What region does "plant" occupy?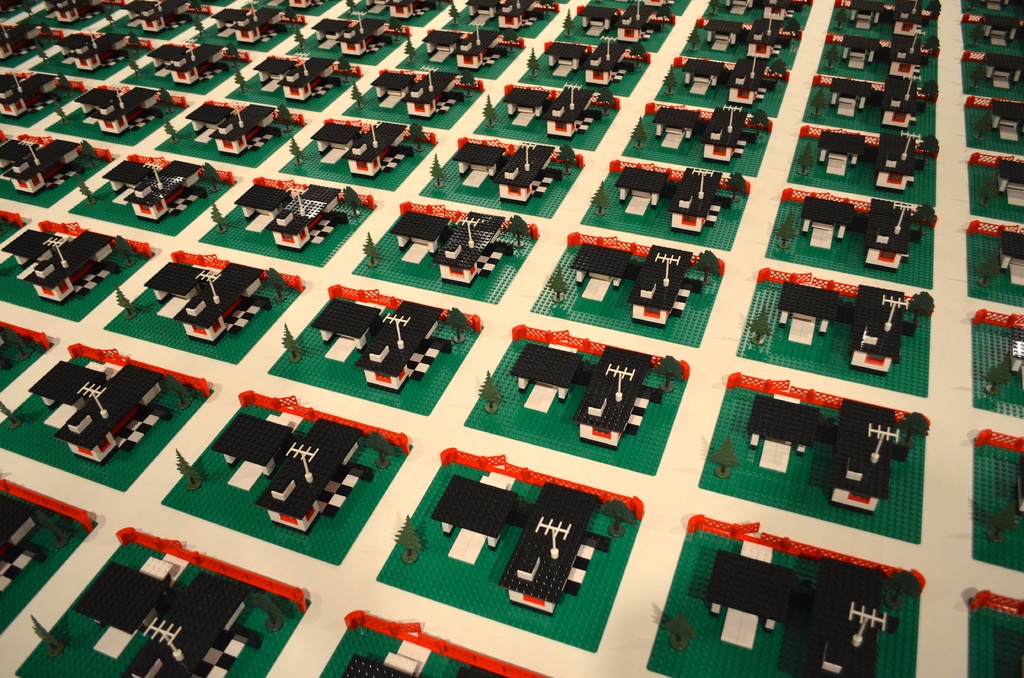
BBox(54, 97, 70, 127).
